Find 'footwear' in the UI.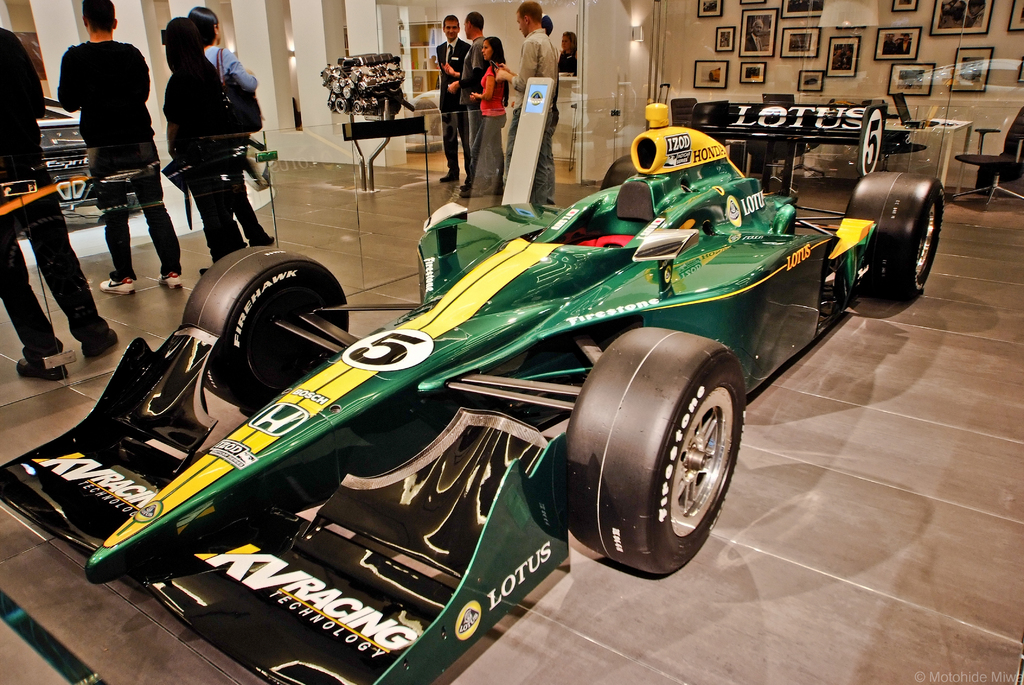
UI element at bbox(483, 182, 505, 200).
